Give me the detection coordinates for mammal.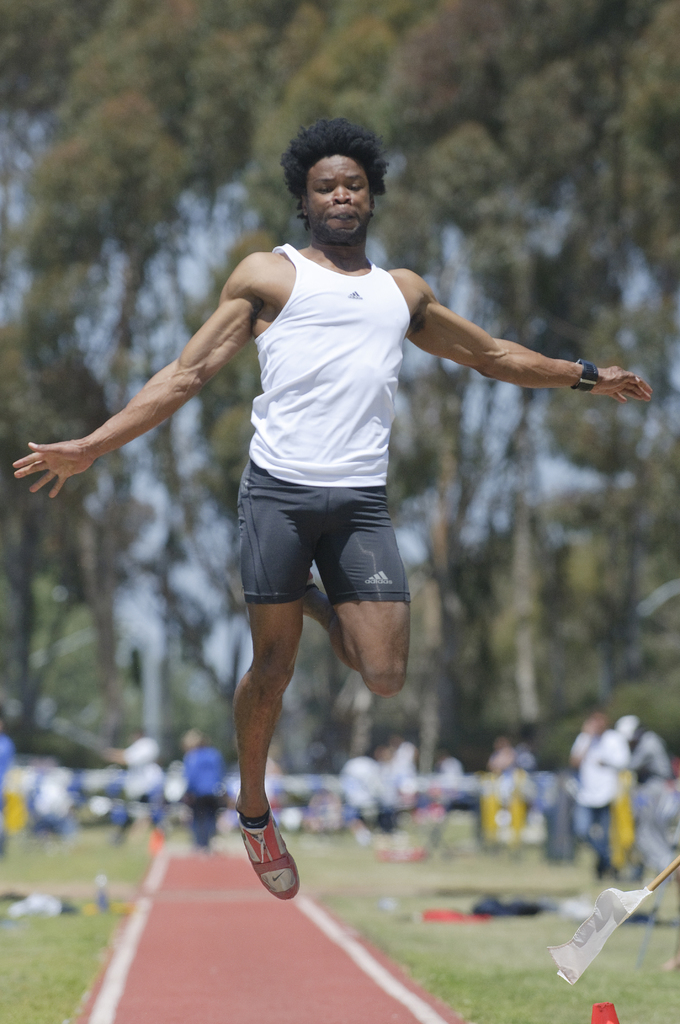
bbox=[0, 96, 660, 909].
